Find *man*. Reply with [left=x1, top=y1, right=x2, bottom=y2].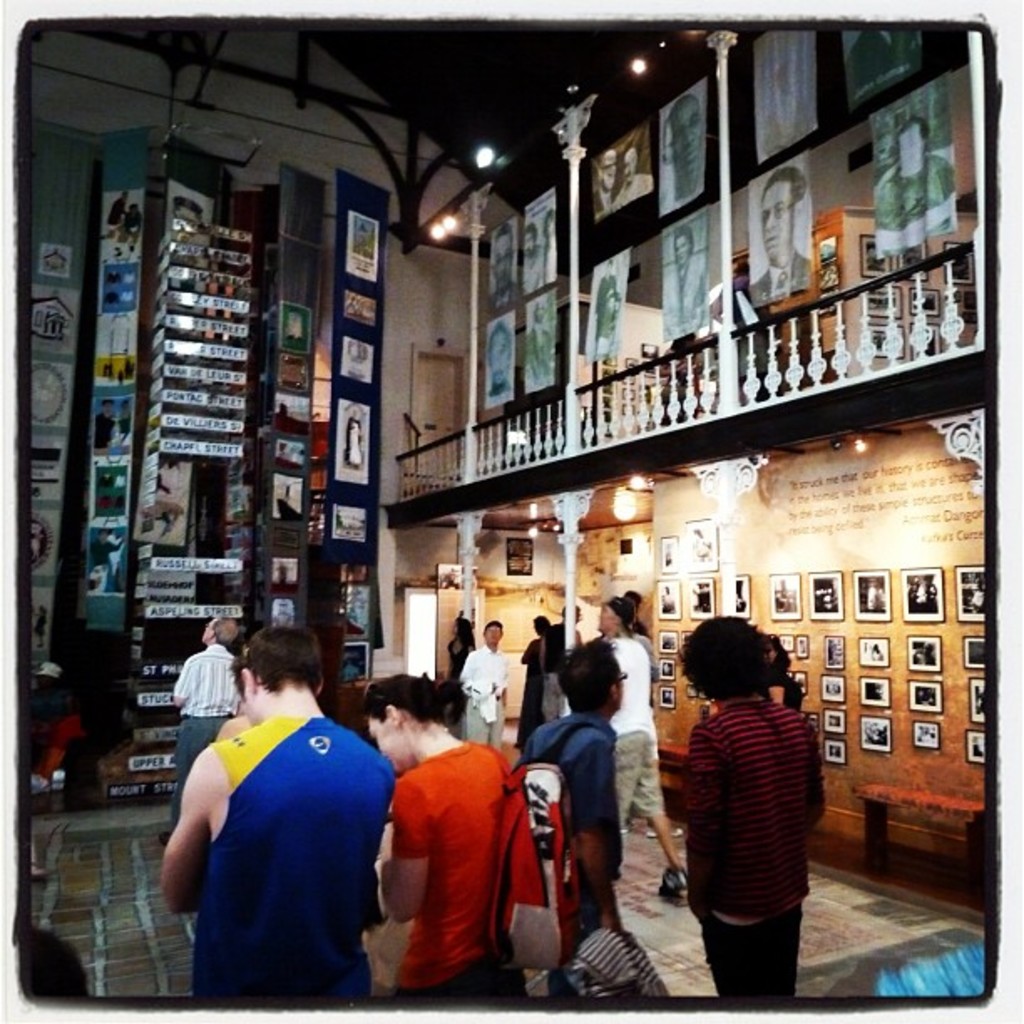
[left=512, top=637, right=629, bottom=996].
